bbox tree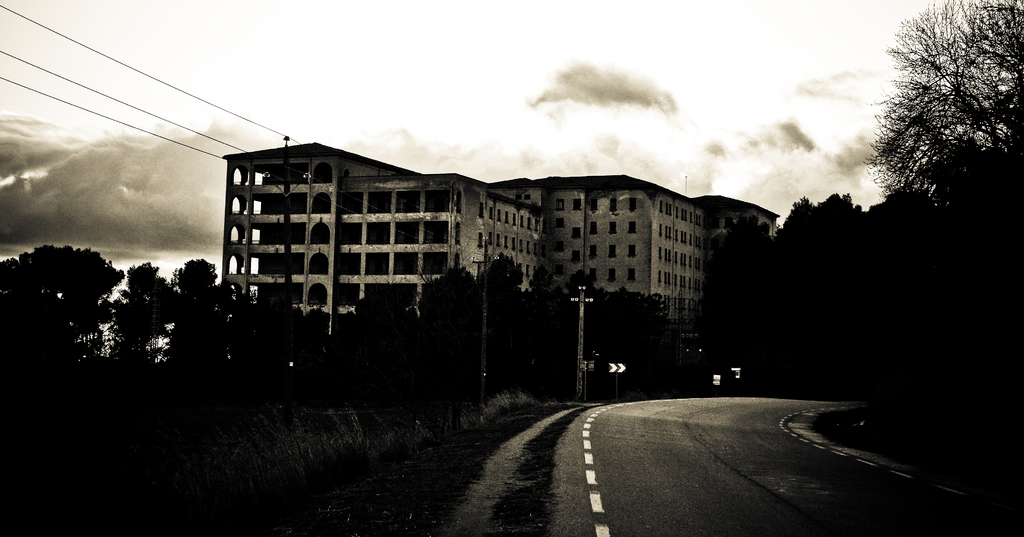
781, 198, 861, 258
